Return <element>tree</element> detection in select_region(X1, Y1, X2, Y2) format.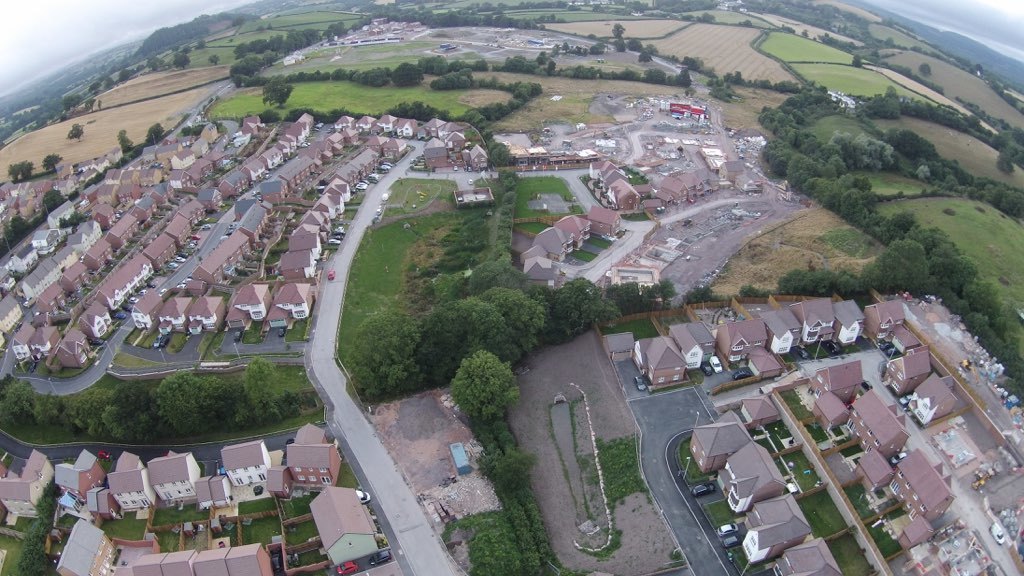
select_region(39, 152, 66, 176).
